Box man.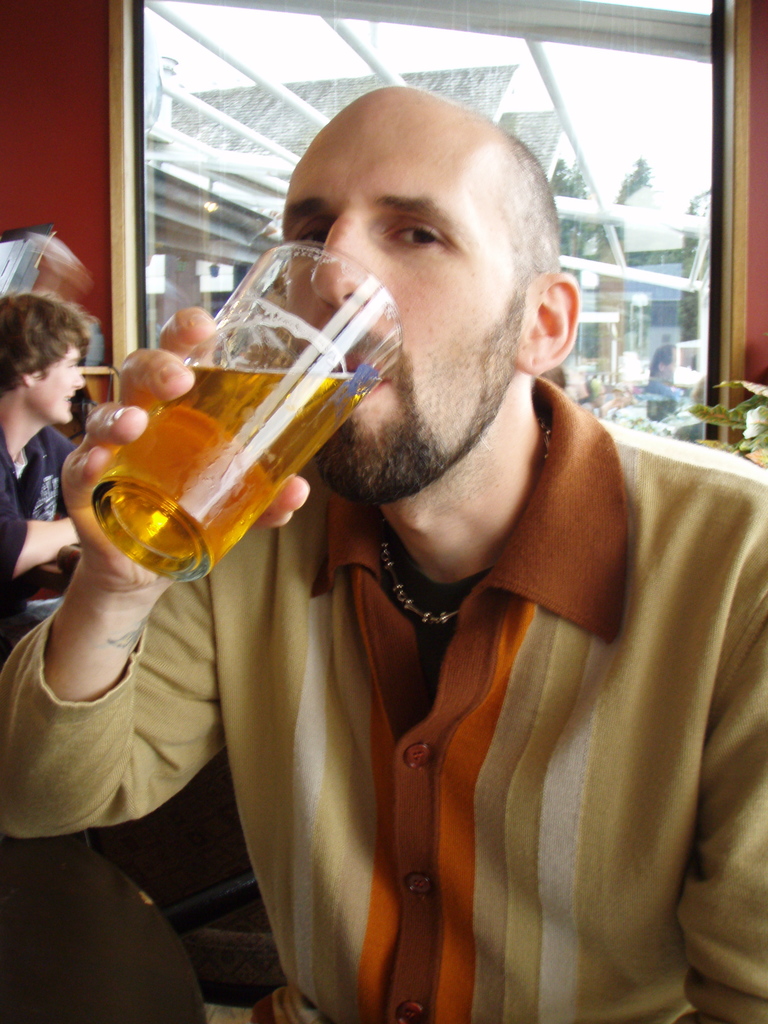
BBox(0, 83, 767, 1023).
